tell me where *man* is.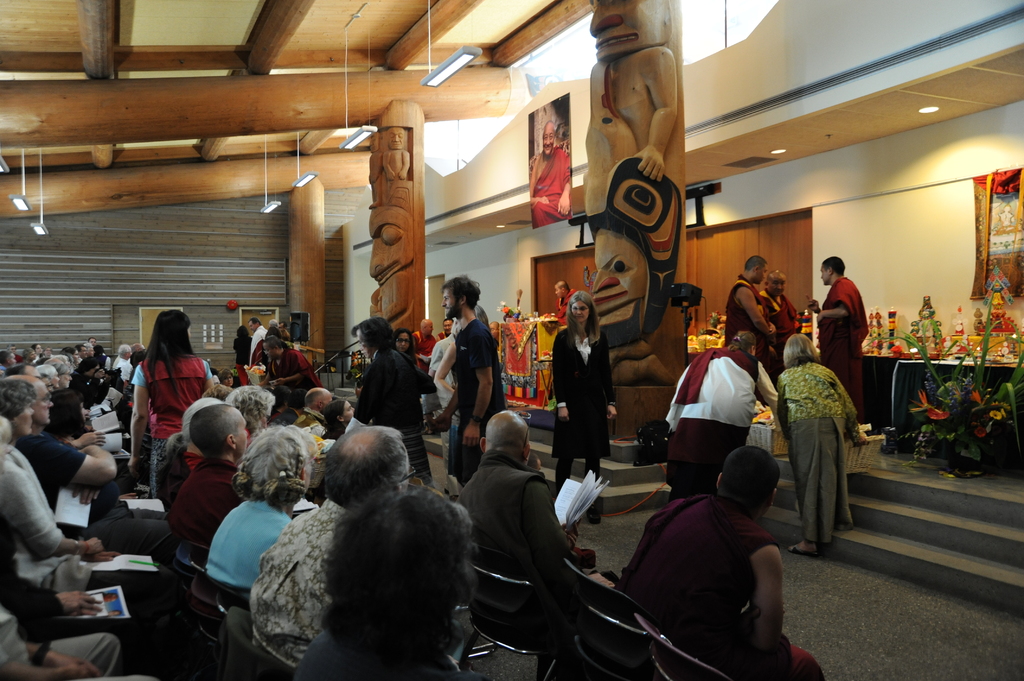
*man* is at BBox(435, 319, 452, 339).
